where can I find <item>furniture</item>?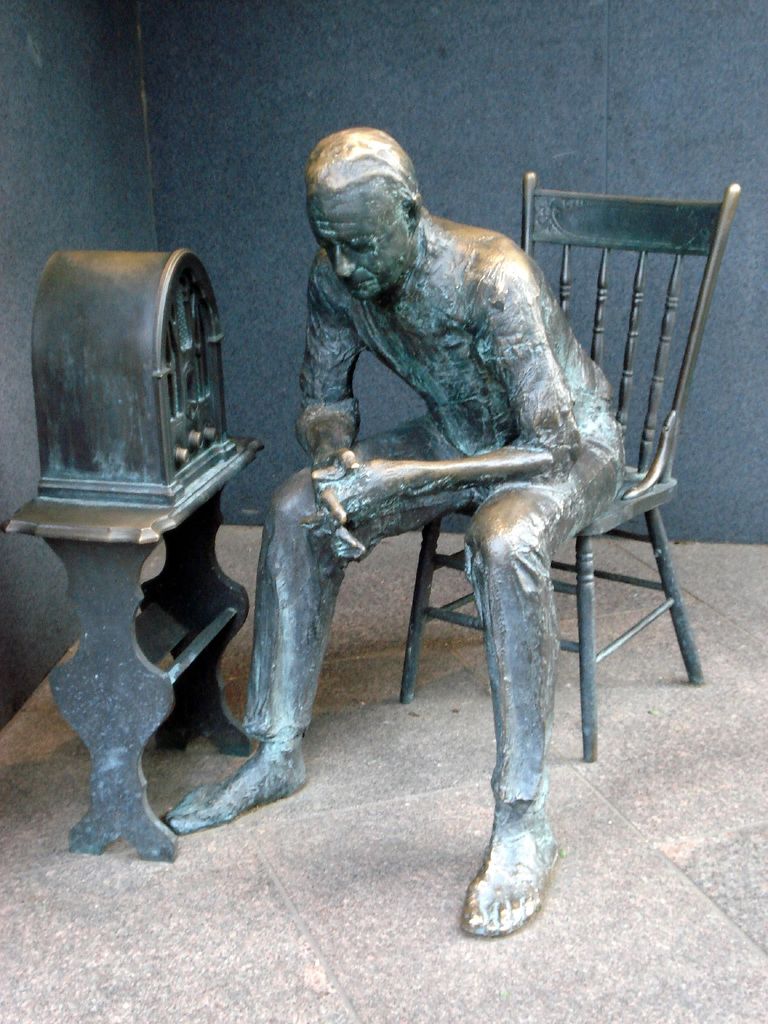
You can find it at x1=0, y1=435, x2=264, y2=861.
